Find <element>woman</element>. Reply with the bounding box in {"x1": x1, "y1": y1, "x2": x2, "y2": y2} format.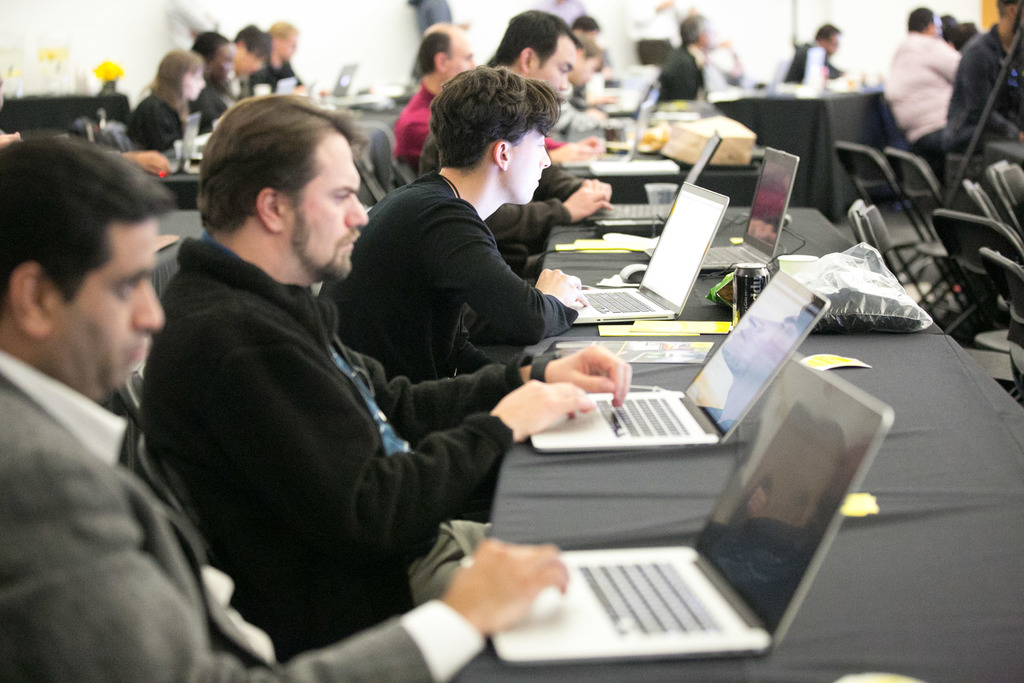
{"x1": 321, "y1": 65, "x2": 591, "y2": 390}.
